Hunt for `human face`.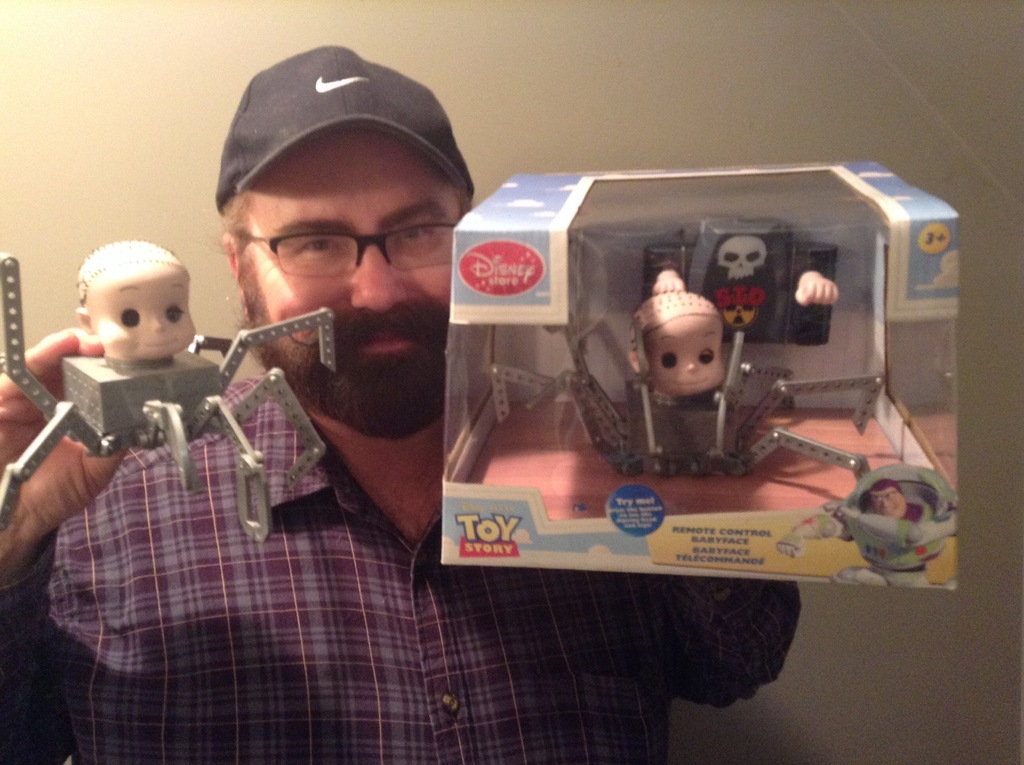
Hunted down at (left=84, top=261, right=198, bottom=360).
